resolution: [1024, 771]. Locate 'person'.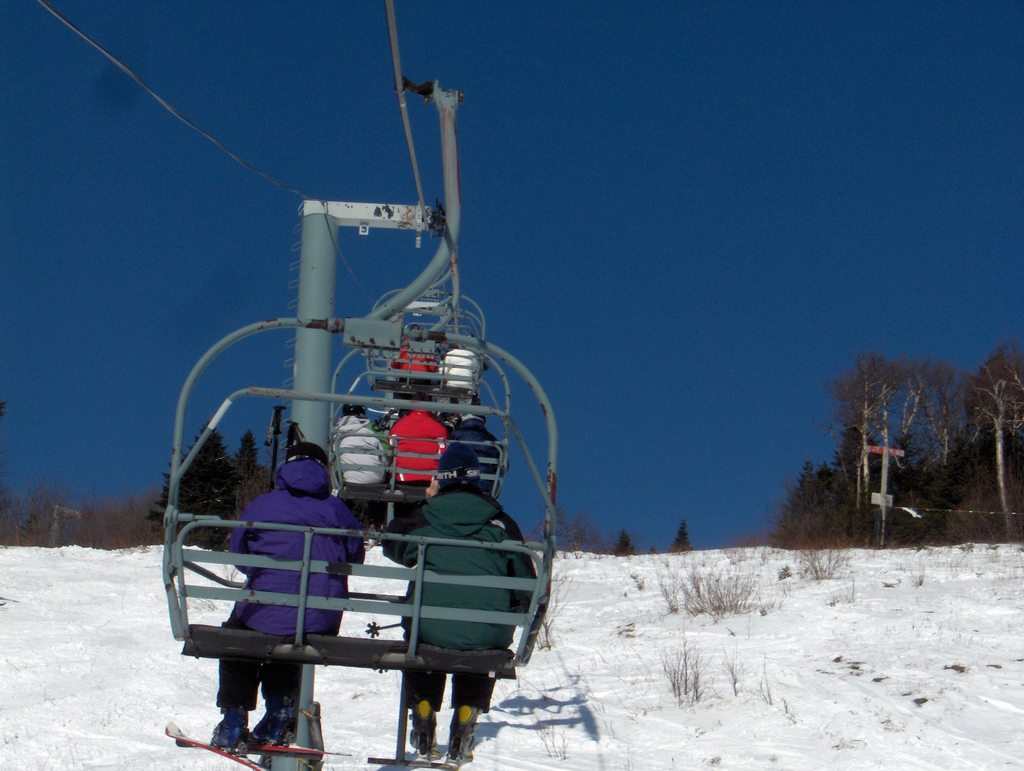
region(384, 388, 450, 521).
